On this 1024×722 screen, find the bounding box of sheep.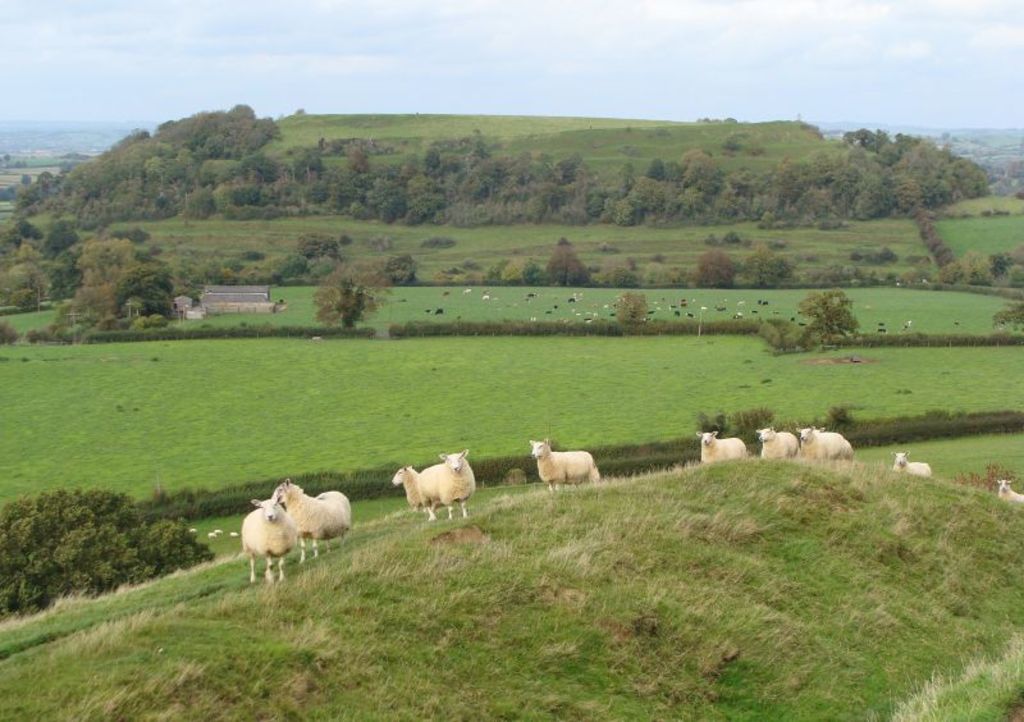
Bounding box: [left=529, top=442, right=603, bottom=493].
